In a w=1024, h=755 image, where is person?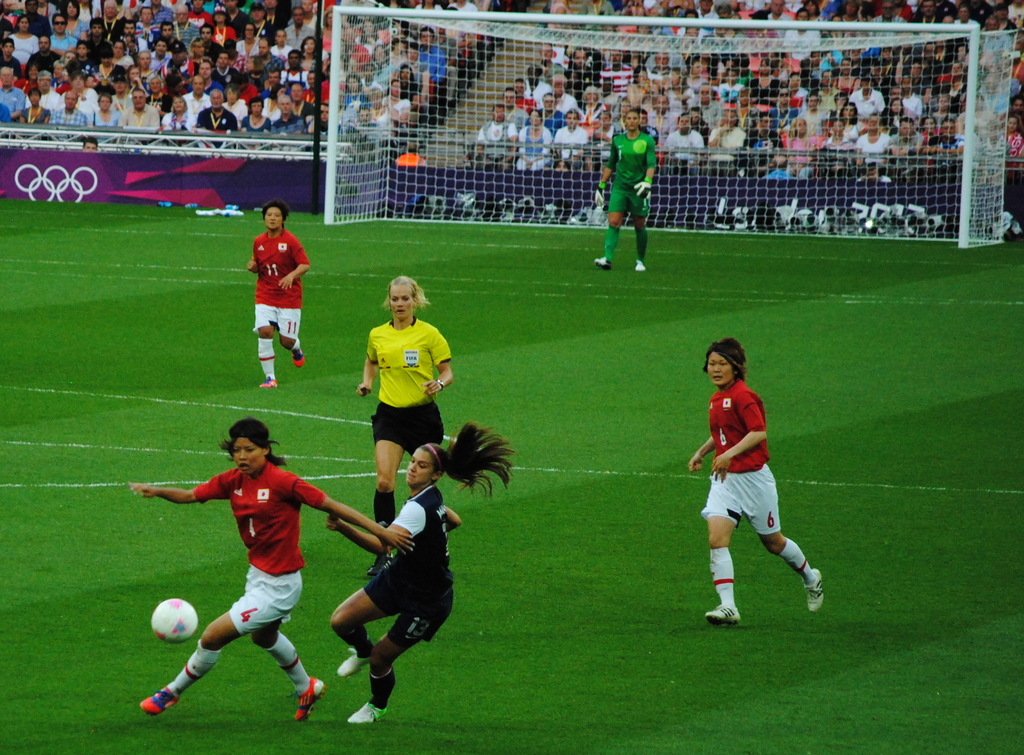
244/200/307/388.
